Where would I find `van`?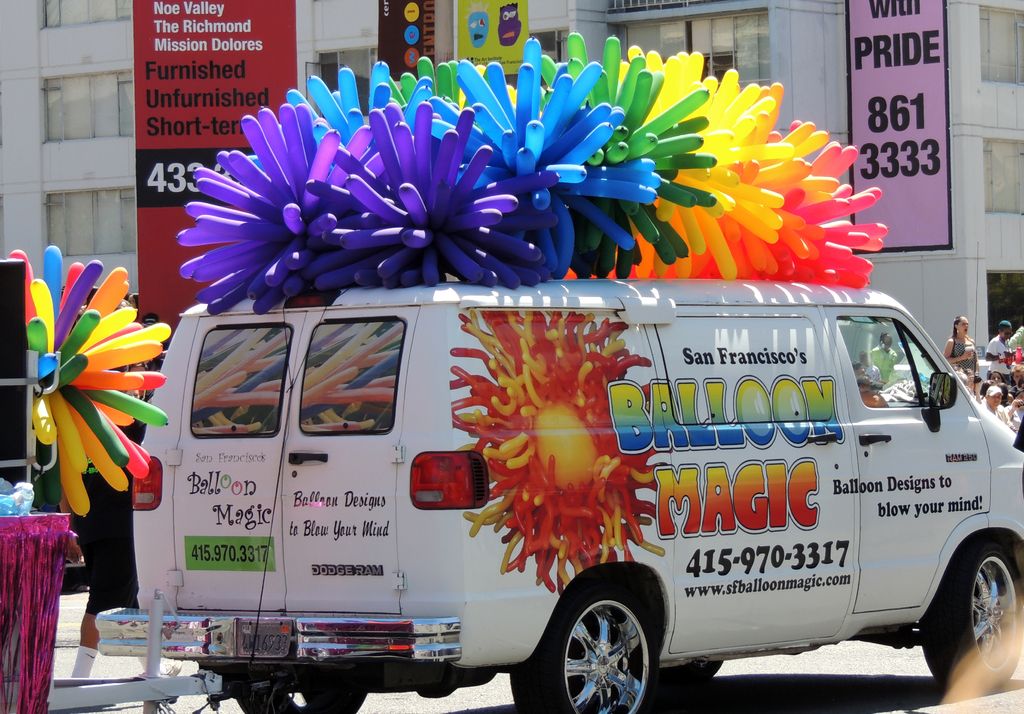
At <region>93, 279, 1023, 713</region>.
